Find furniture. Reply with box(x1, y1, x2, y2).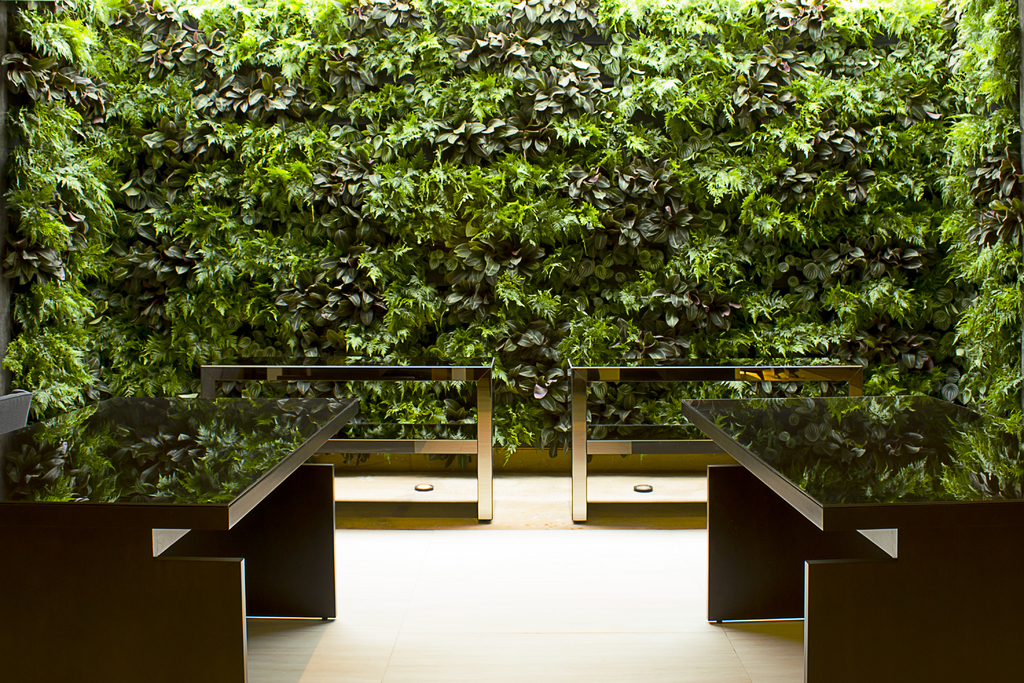
box(684, 392, 1023, 682).
